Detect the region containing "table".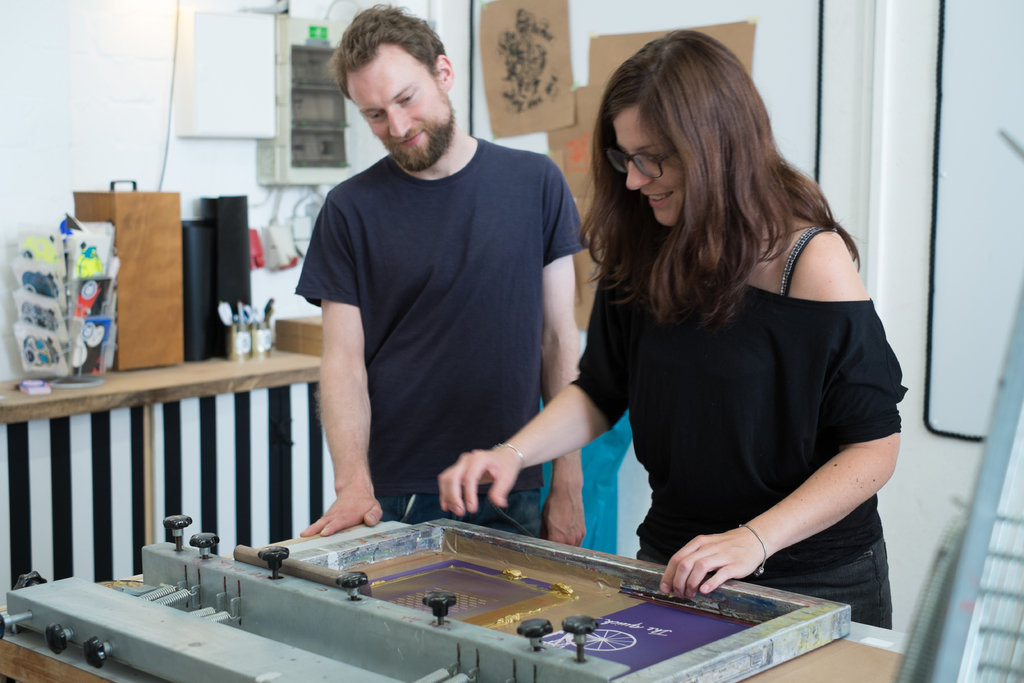
[0,353,321,582].
